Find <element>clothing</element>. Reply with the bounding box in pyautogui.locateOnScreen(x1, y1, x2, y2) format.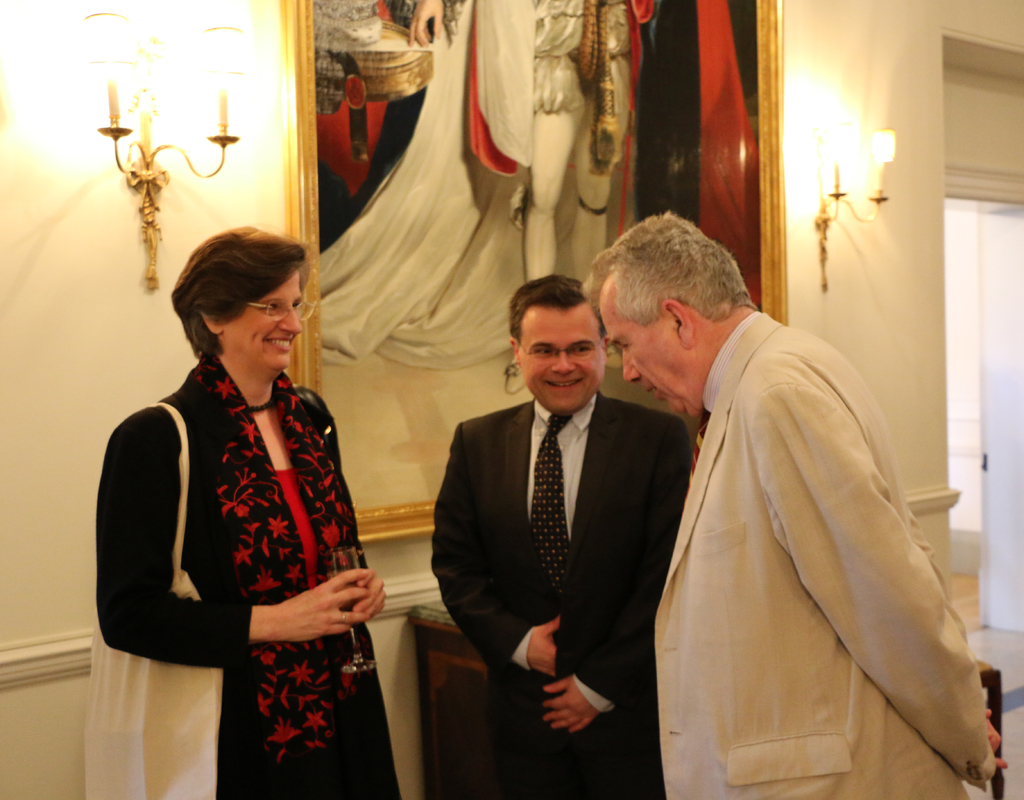
pyautogui.locateOnScreen(648, 303, 981, 799).
